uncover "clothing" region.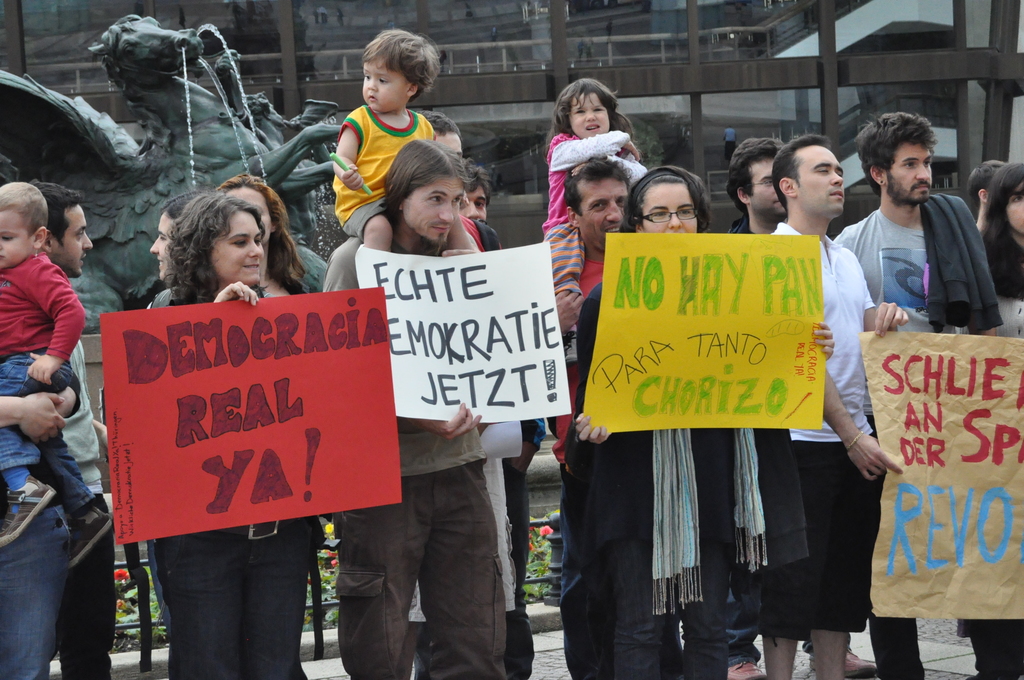
Uncovered: bbox=(772, 216, 895, 647).
